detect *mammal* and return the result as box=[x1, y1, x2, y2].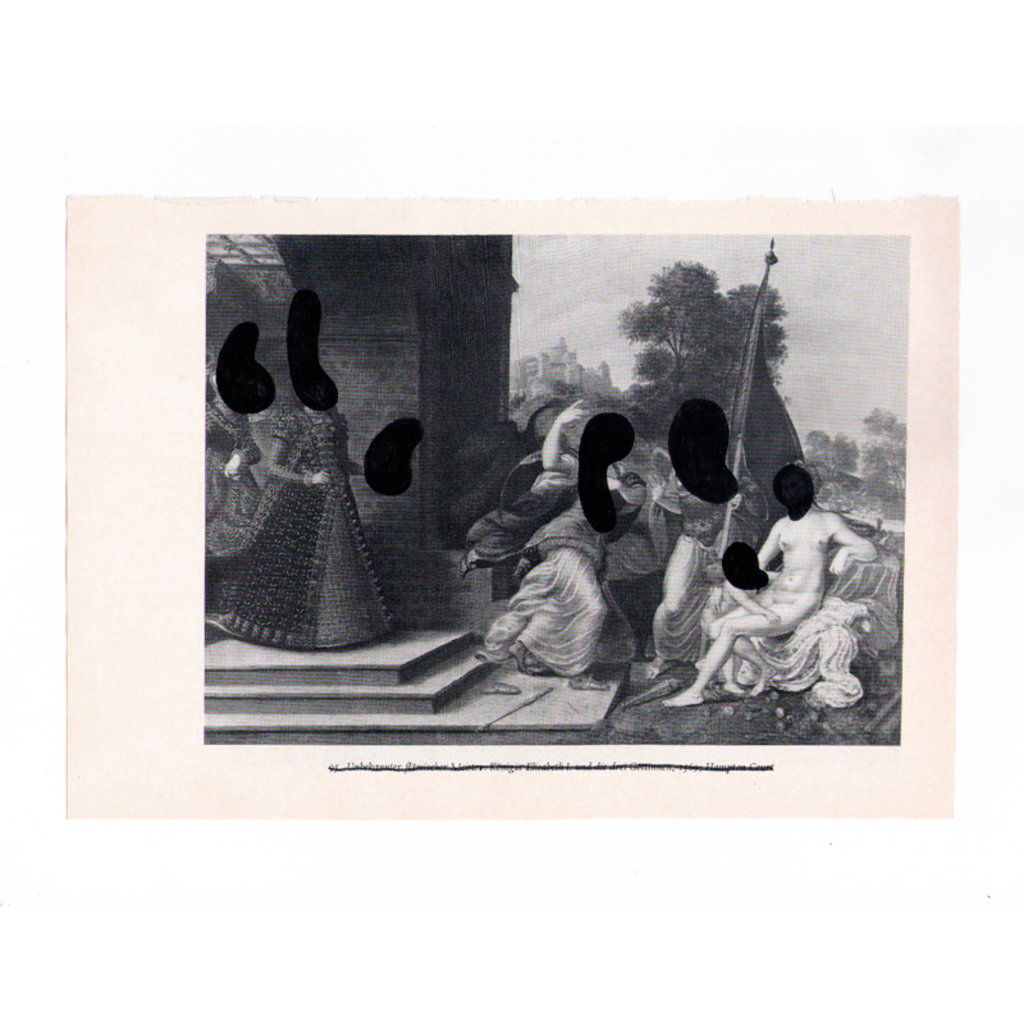
box=[201, 370, 261, 566].
